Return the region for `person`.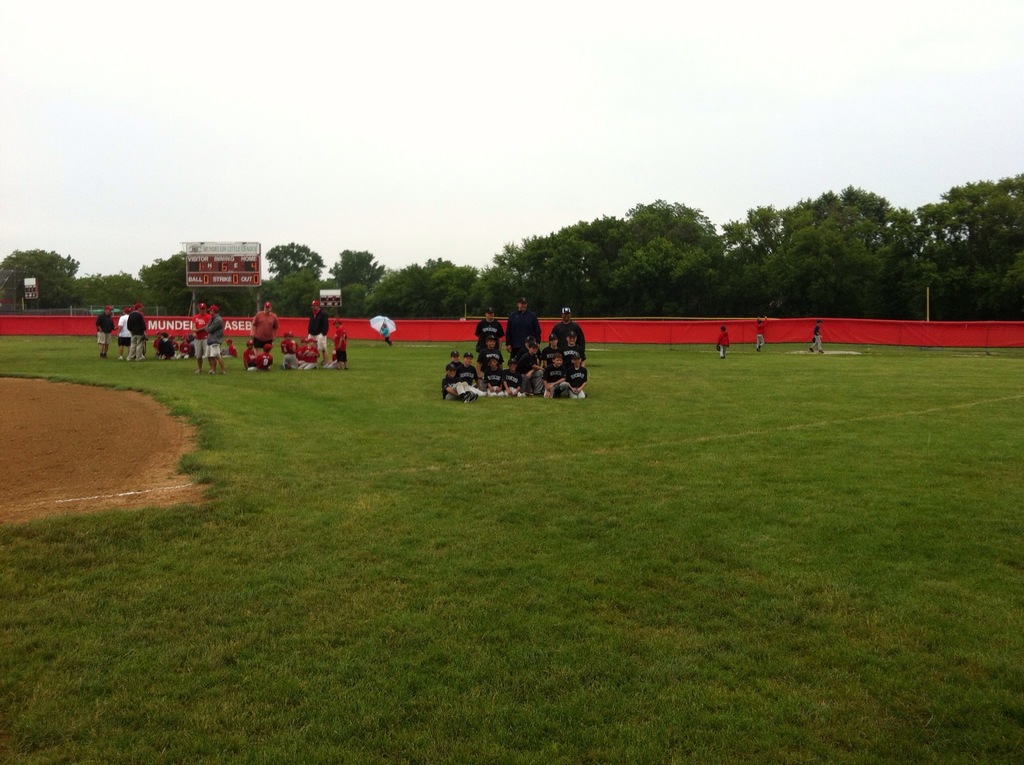
x1=376 y1=319 x2=390 y2=344.
